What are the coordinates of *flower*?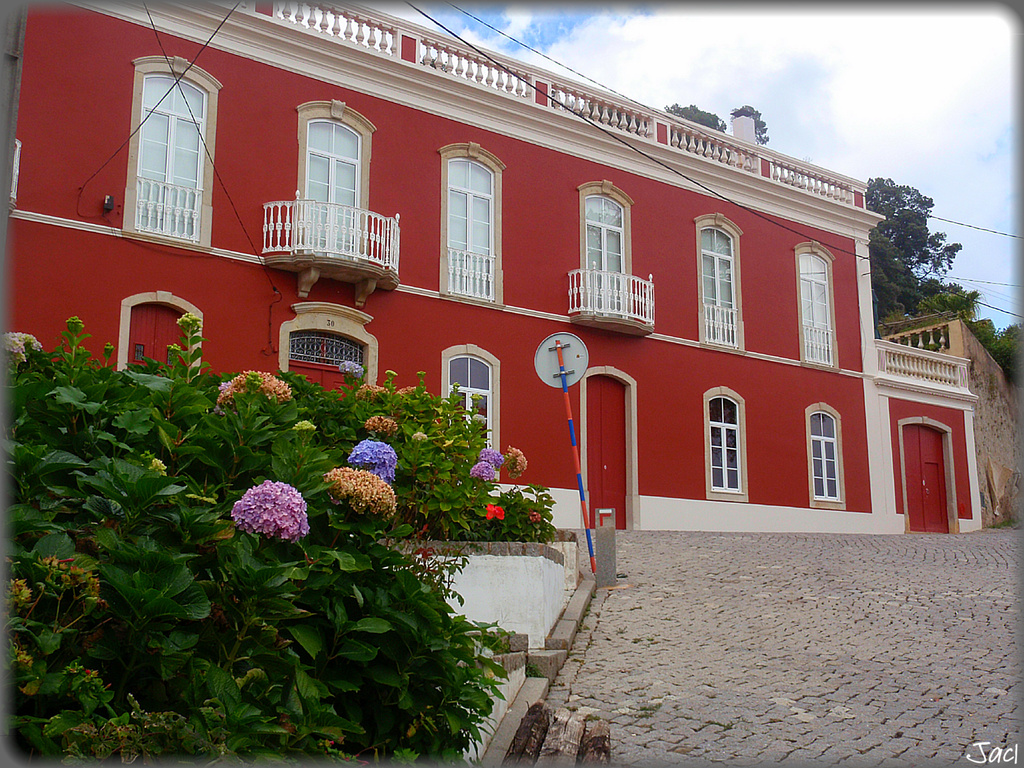
[x1=212, y1=368, x2=301, y2=418].
